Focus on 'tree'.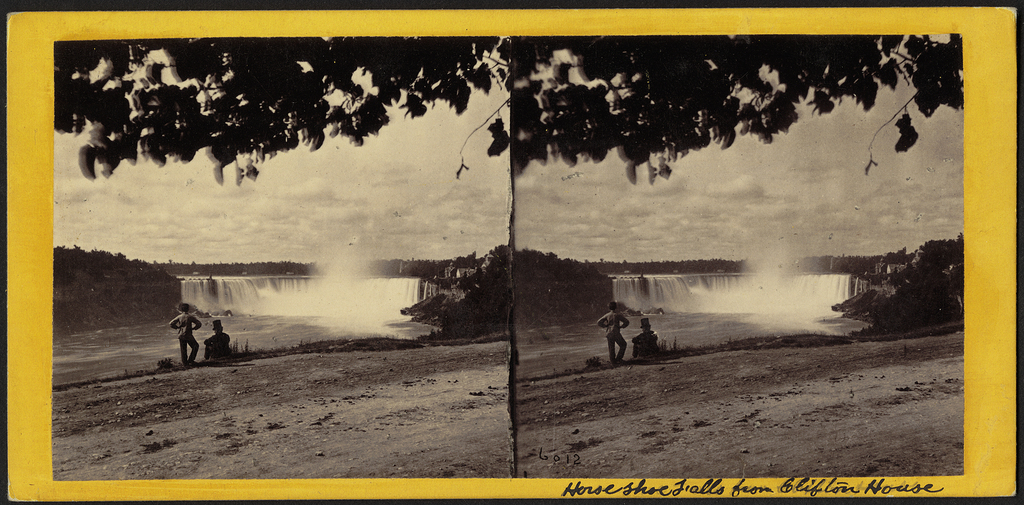
Focused at BBox(54, 38, 510, 182).
